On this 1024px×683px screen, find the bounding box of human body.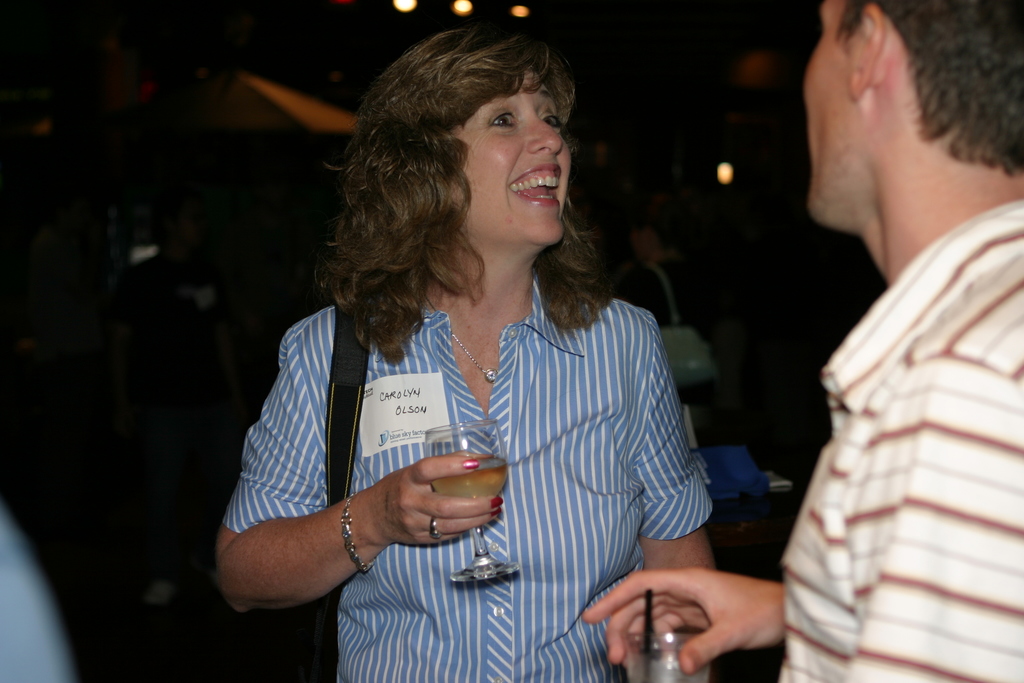
Bounding box: (220,65,748,675).
